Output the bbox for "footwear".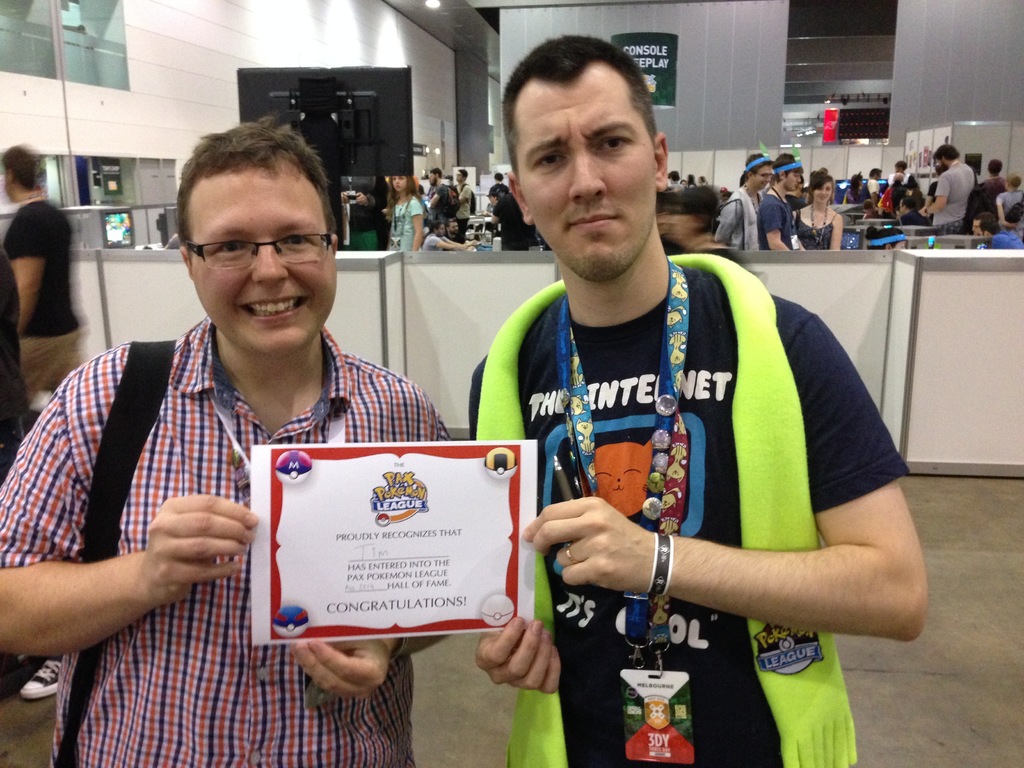
x1=20, y1=659, x2=63, y2=702.
